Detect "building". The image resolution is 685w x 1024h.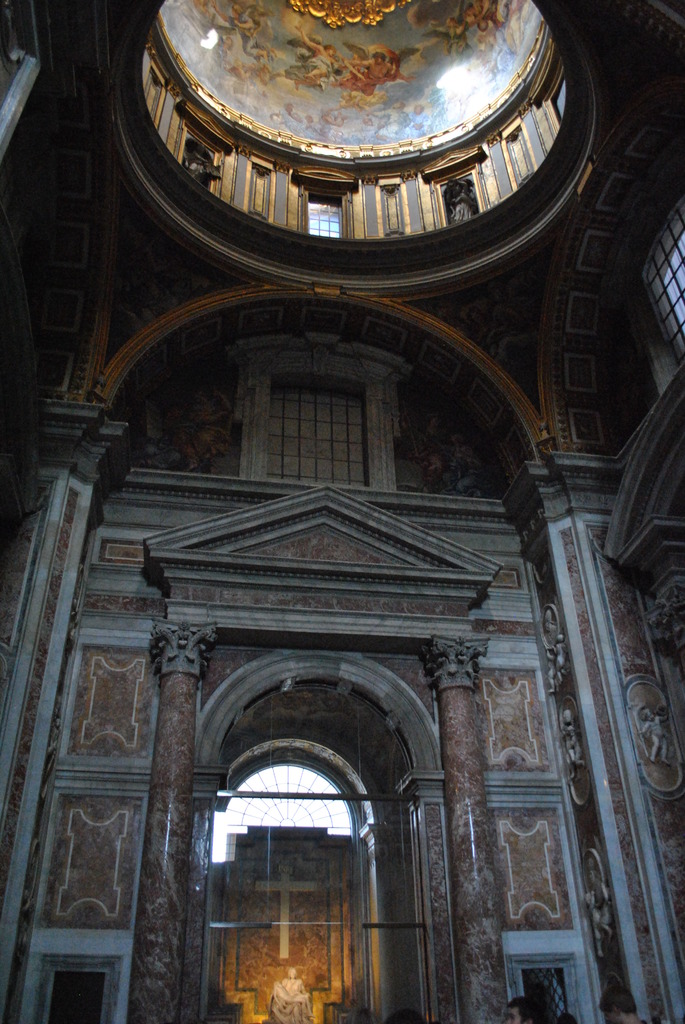
(0,0,684,1023).
